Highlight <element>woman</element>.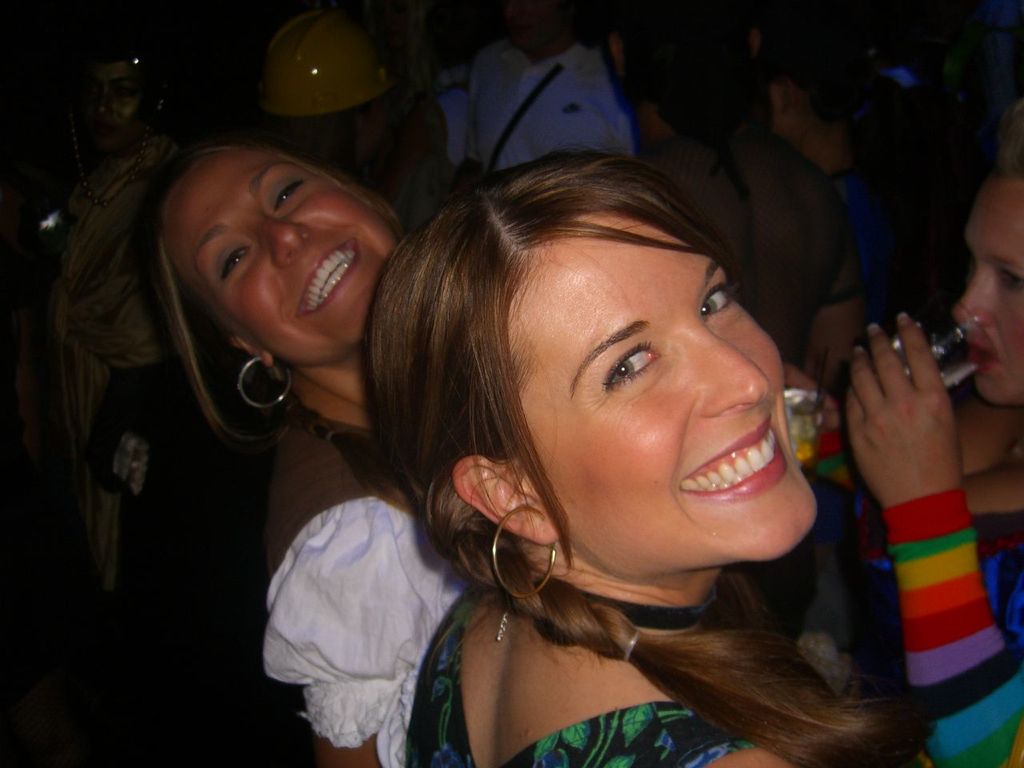
Highlighted region: x1=295, y1=138, x2=931, y2=767.
